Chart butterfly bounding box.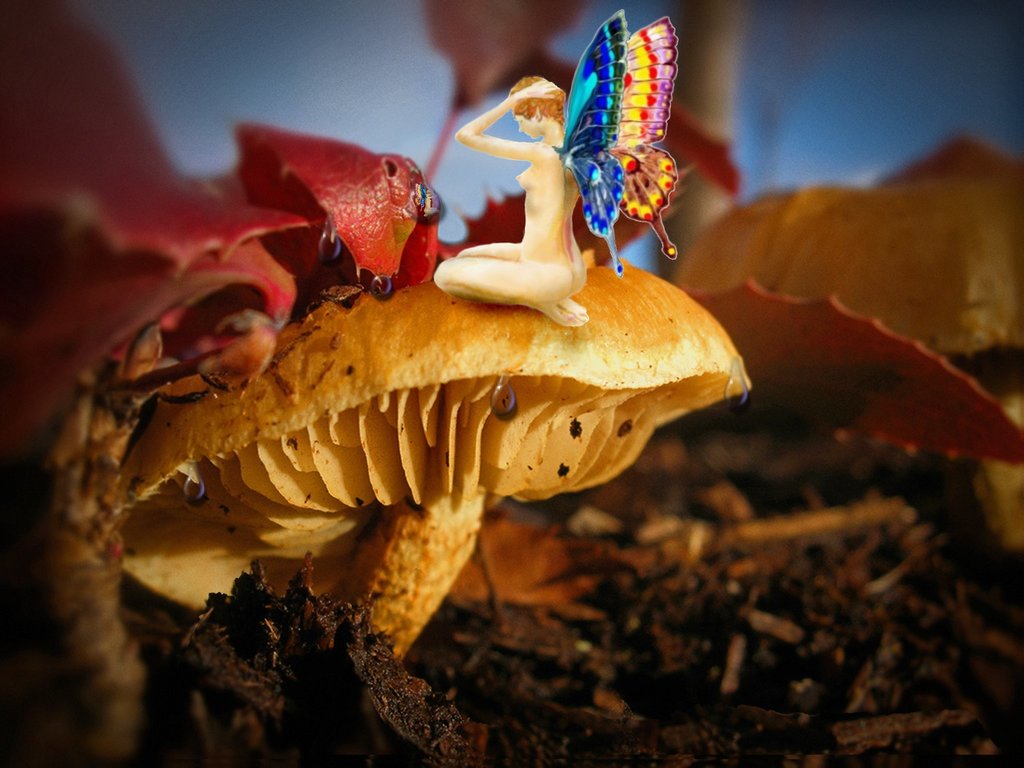
Charted: box(553, 5, 676, 271).
